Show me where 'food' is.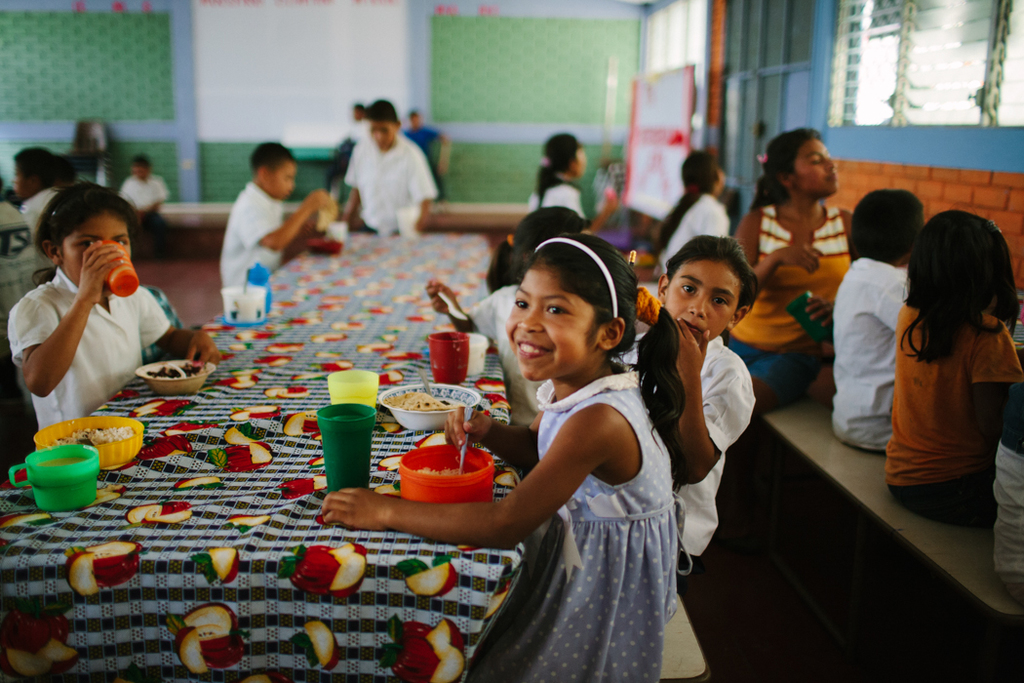
'food' is at 375:450:405:474.
